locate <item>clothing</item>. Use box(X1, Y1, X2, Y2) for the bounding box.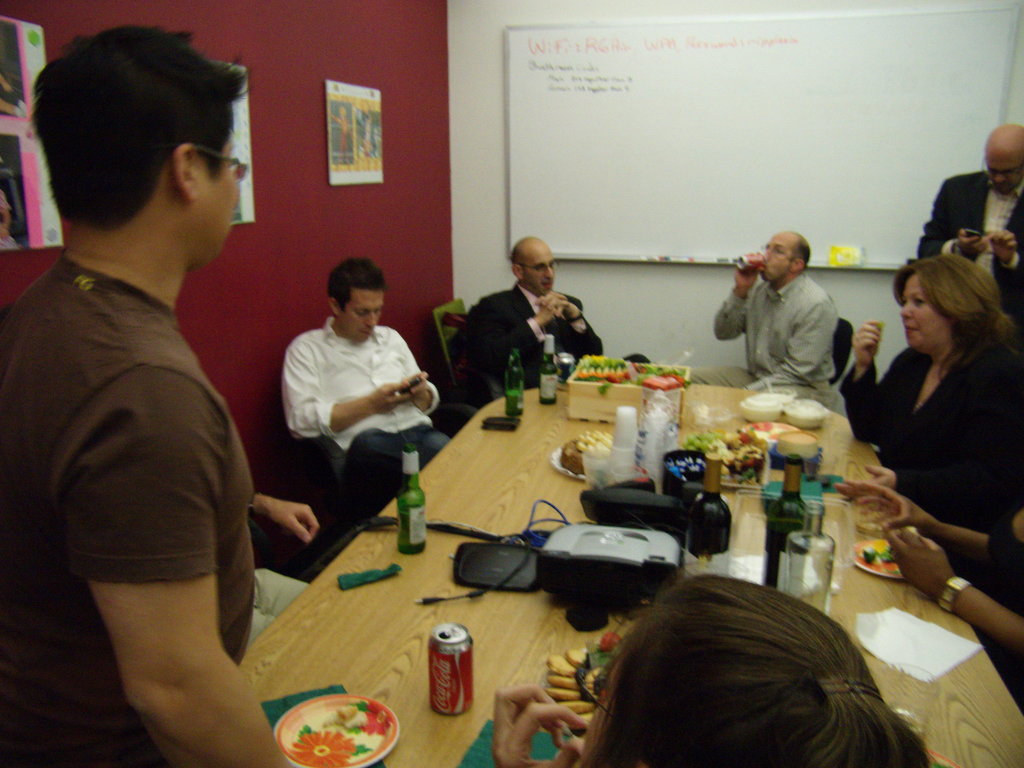
box(332, 116, 349, 159).
